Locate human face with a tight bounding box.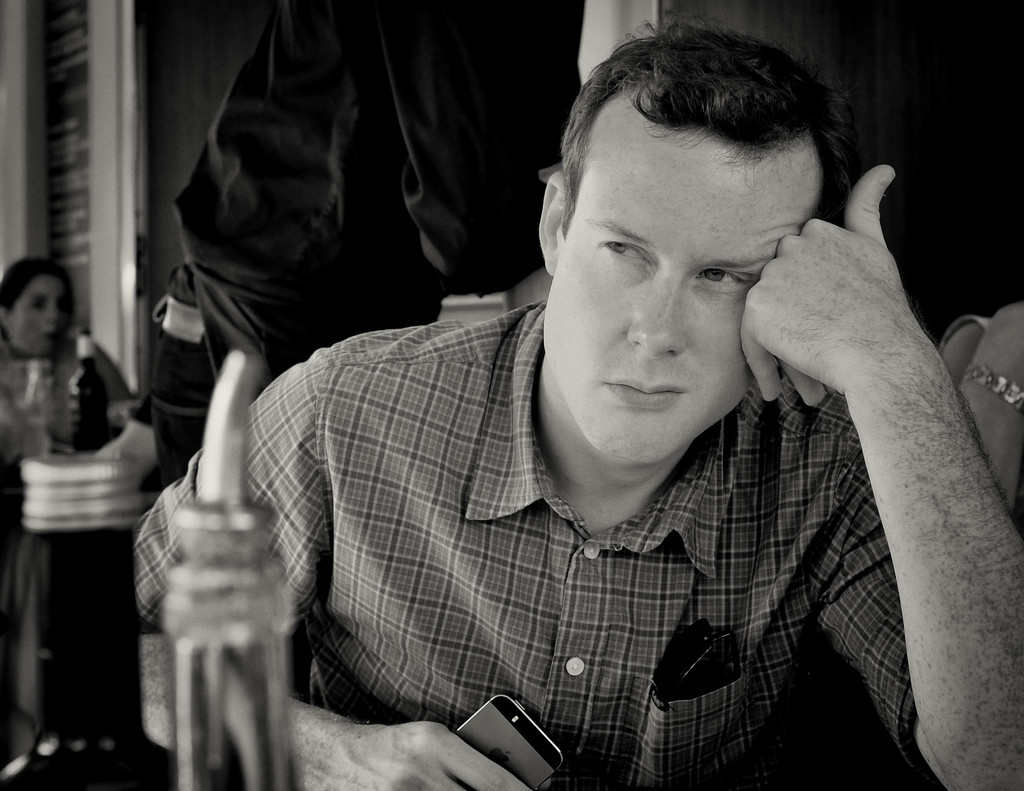
locate(550, 95, 822, 461).
